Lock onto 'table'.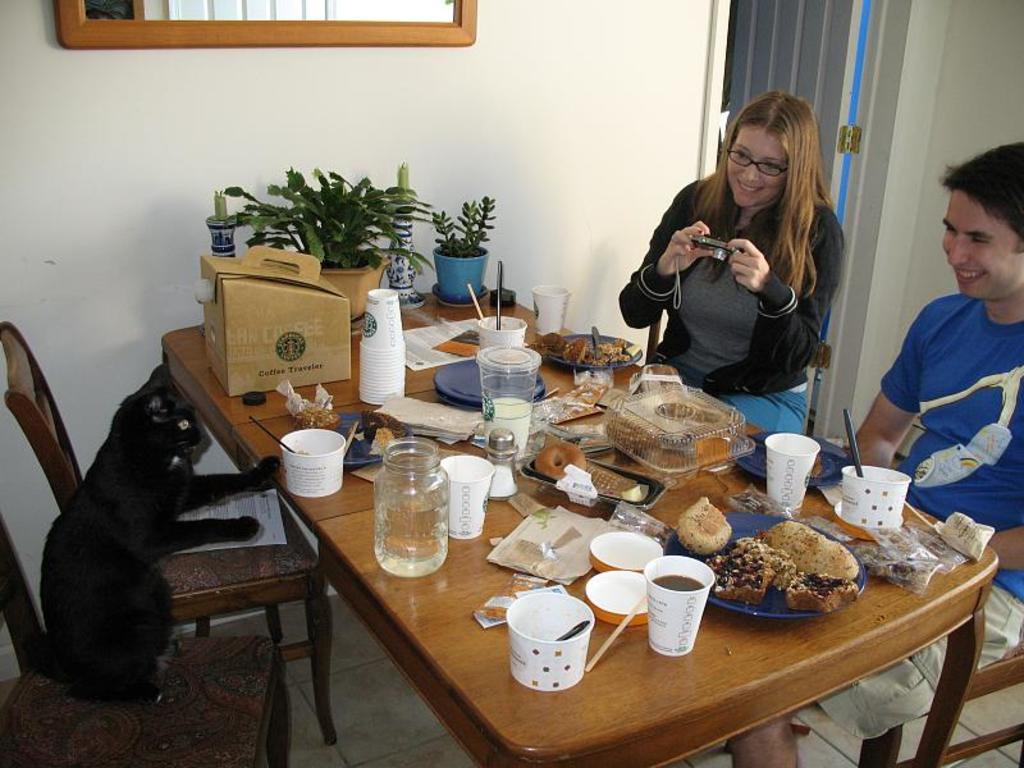
Locked: {"x1": 87, "y1": 311, "x2": 966, "y2": 767}.
